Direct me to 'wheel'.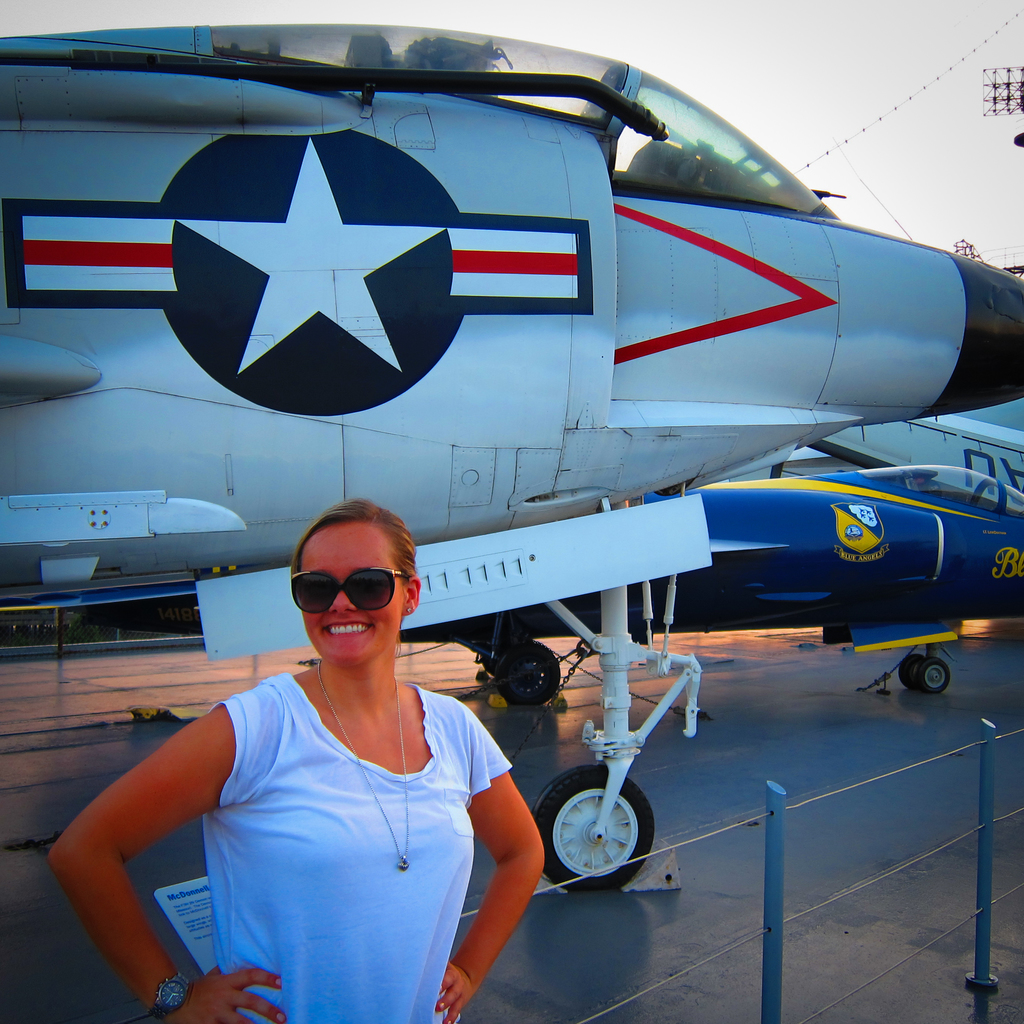
Direction: bbox=[545, 787, 662, 902].
